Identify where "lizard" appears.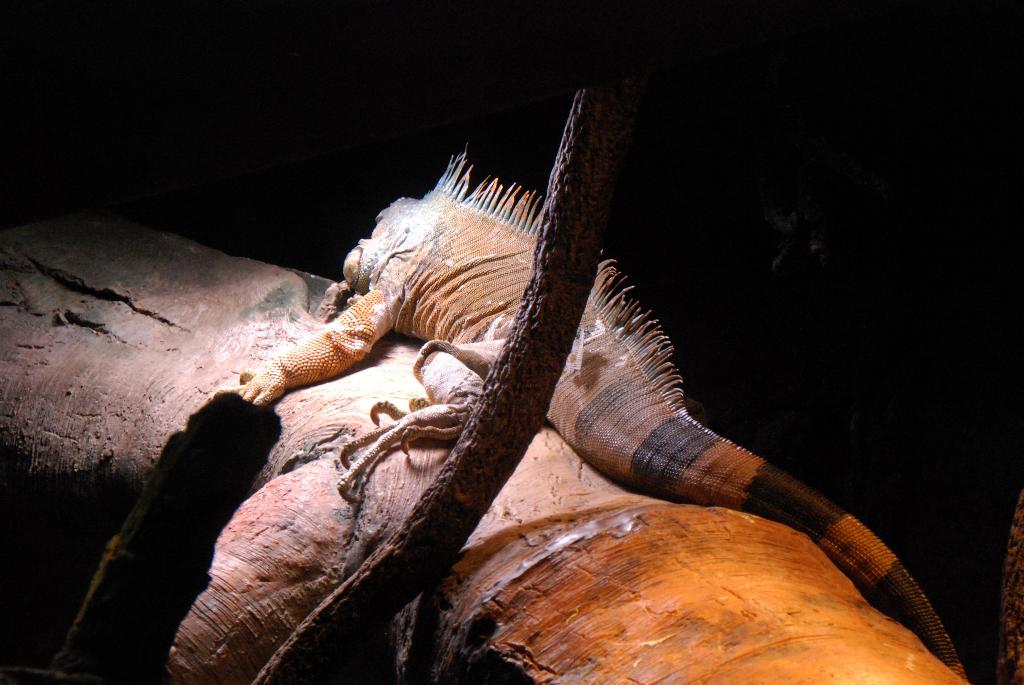
Appears at select_region(238, 148, 963, 680).
